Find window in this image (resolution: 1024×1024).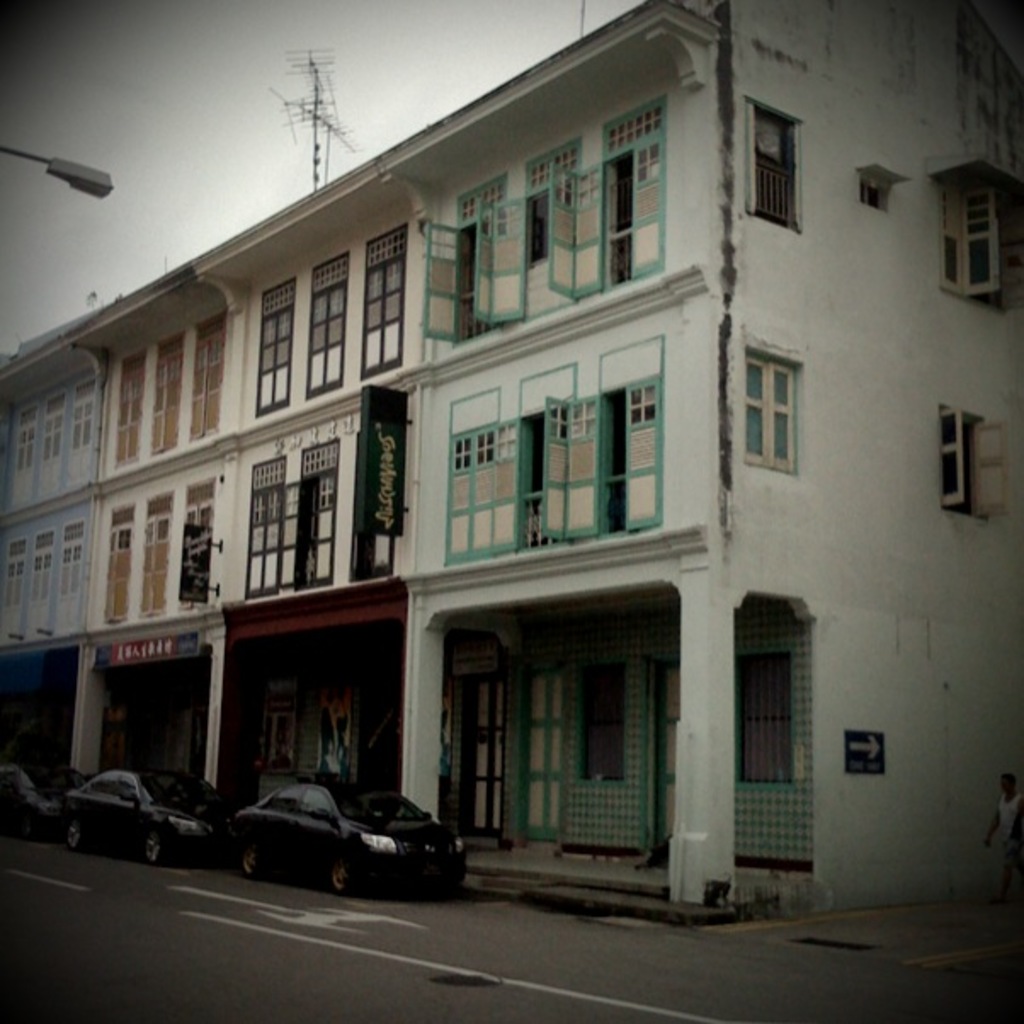
[left=141, top=493, right=167, bottom=614].
